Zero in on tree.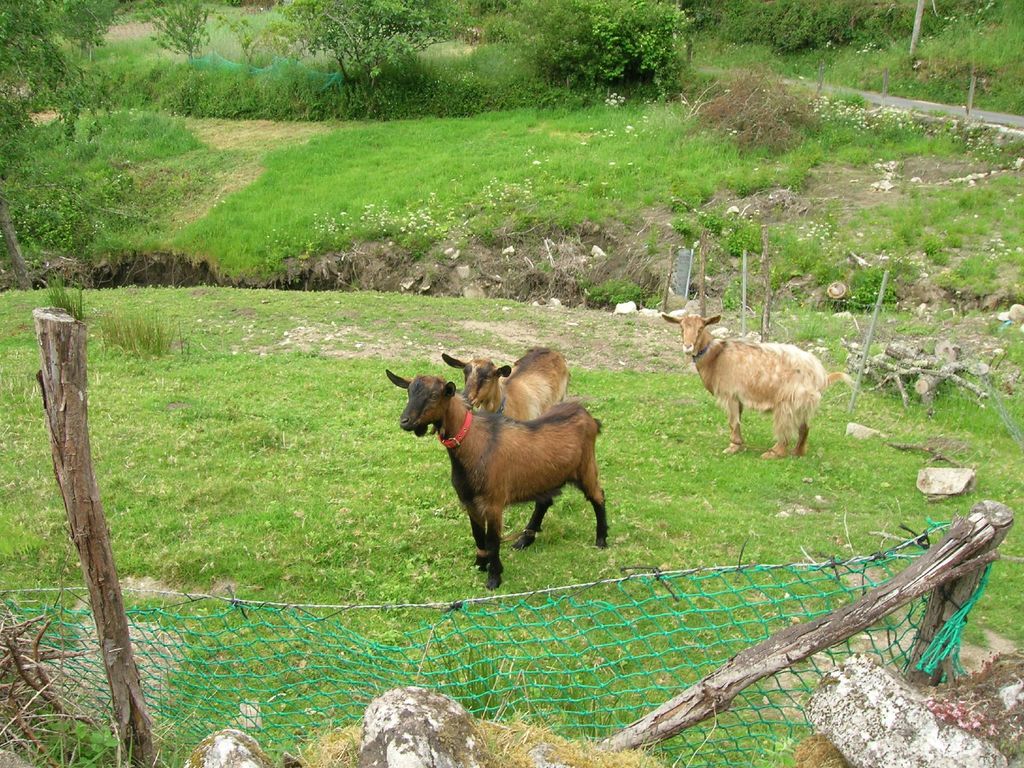
Zeroed in: 147:0:218:68.
